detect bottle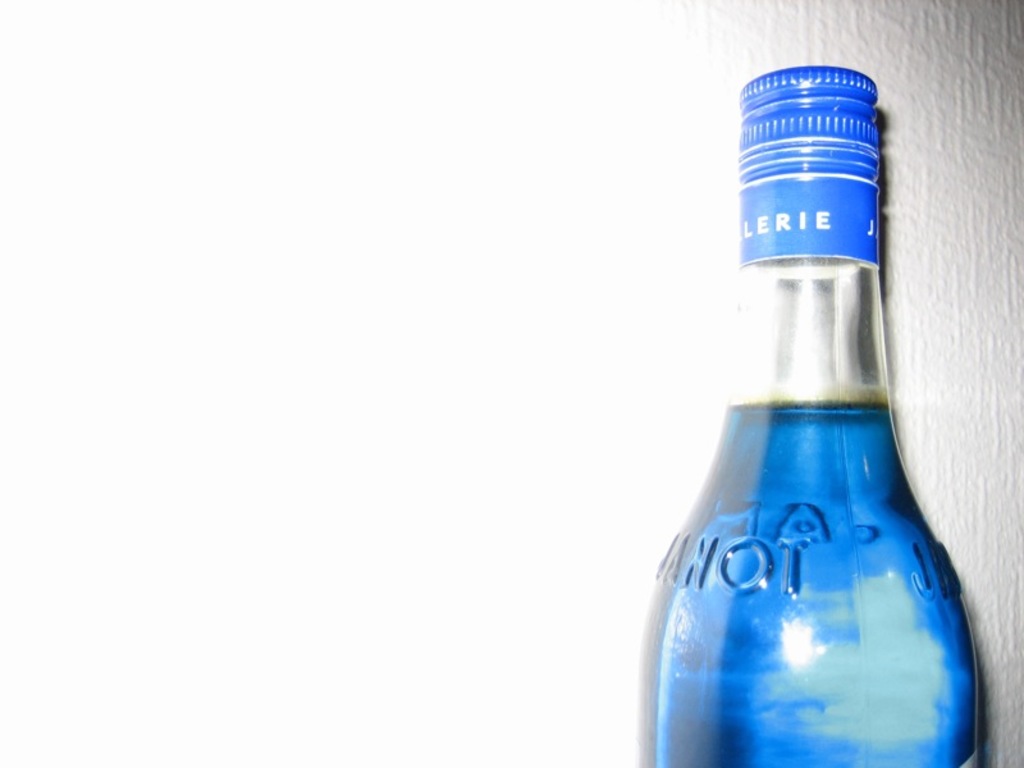
[left=627, top=63, right=989, bottom=767]
